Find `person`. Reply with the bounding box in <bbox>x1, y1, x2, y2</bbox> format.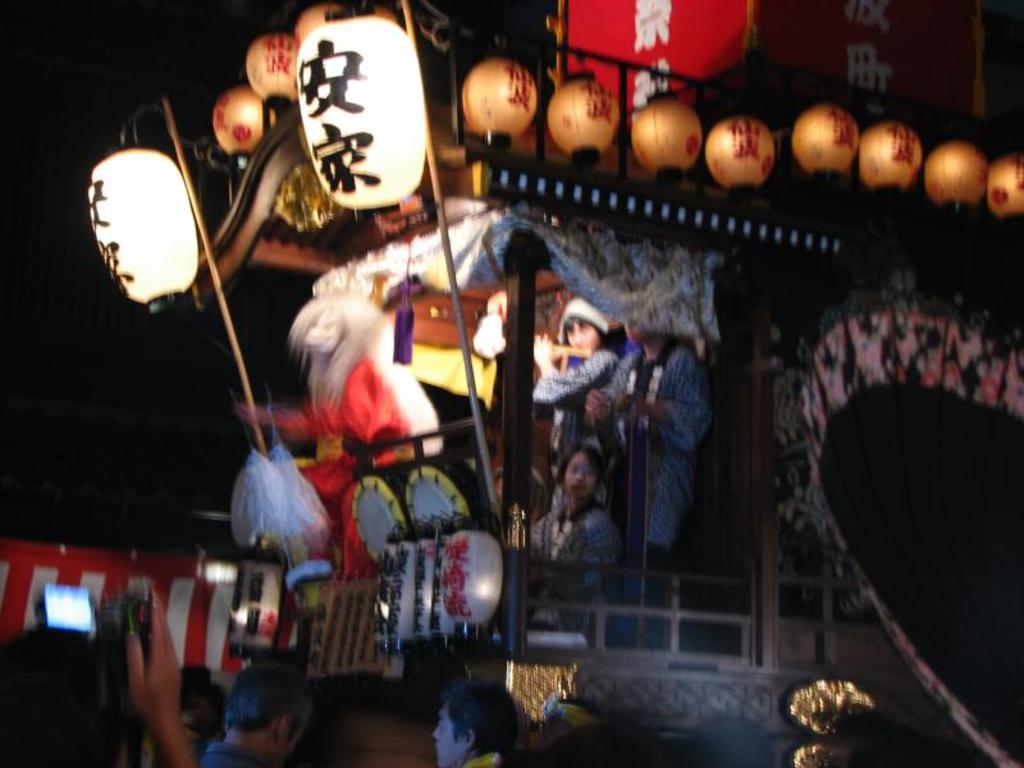
<bbox>531, 296, 628, 512</bbox>.
